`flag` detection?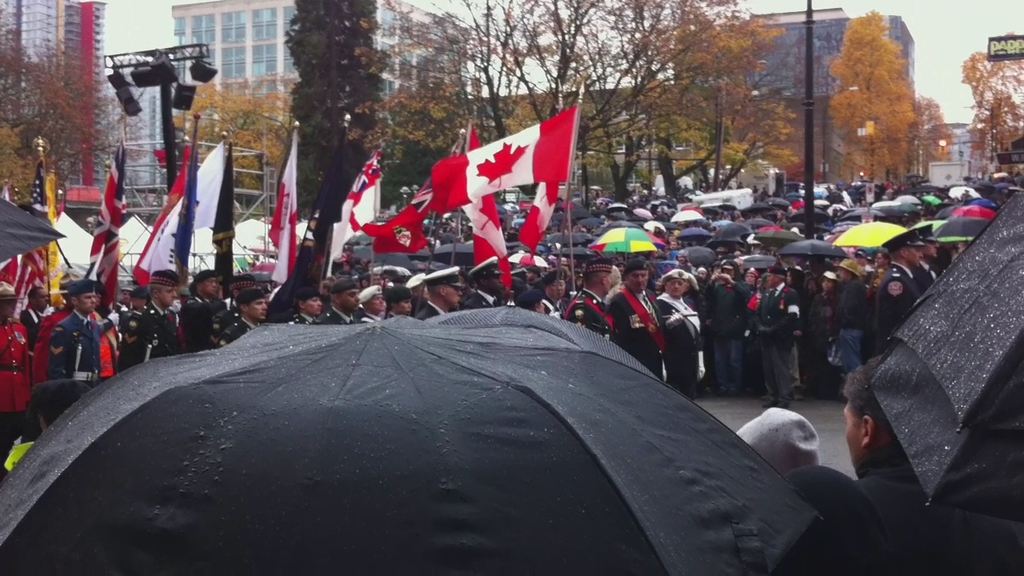
(left=413, top=136, right=475, bottom=219)
